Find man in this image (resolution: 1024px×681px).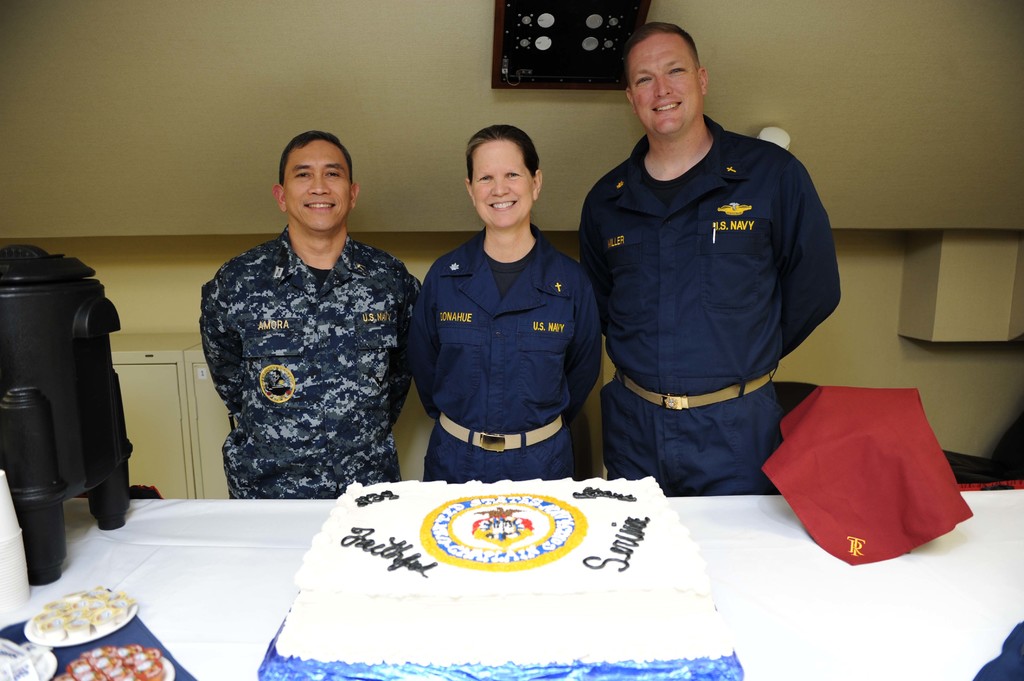
[566,7,844,525].
